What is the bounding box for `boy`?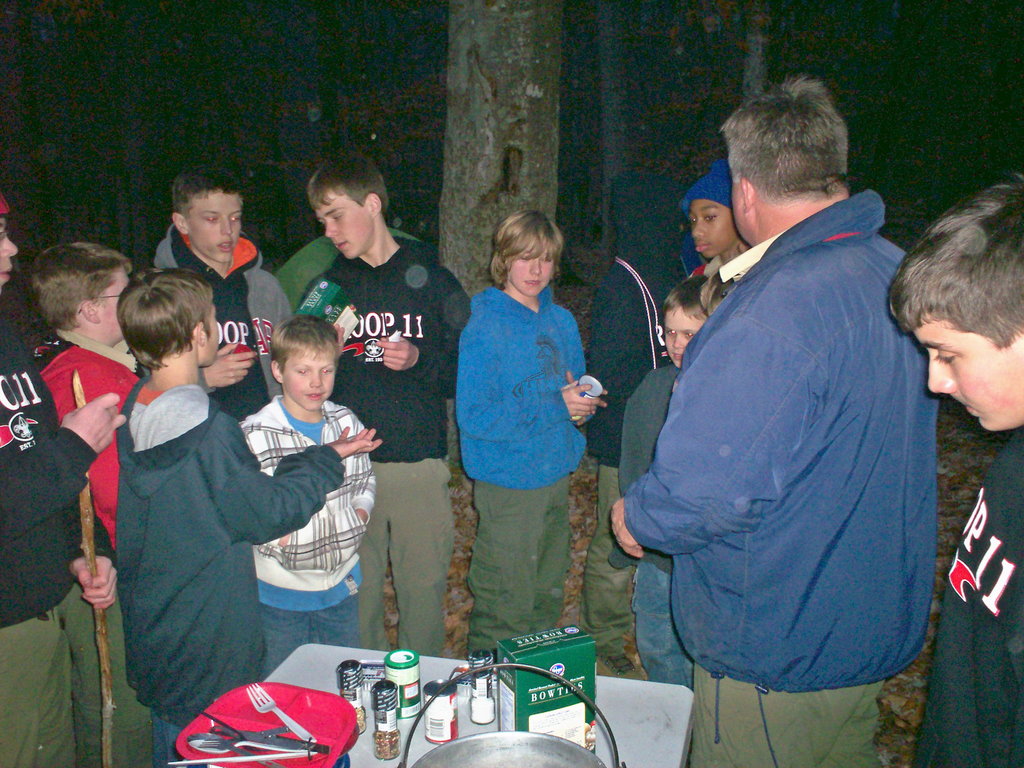
x1=676, y1=161, x2=754, y2=284.
